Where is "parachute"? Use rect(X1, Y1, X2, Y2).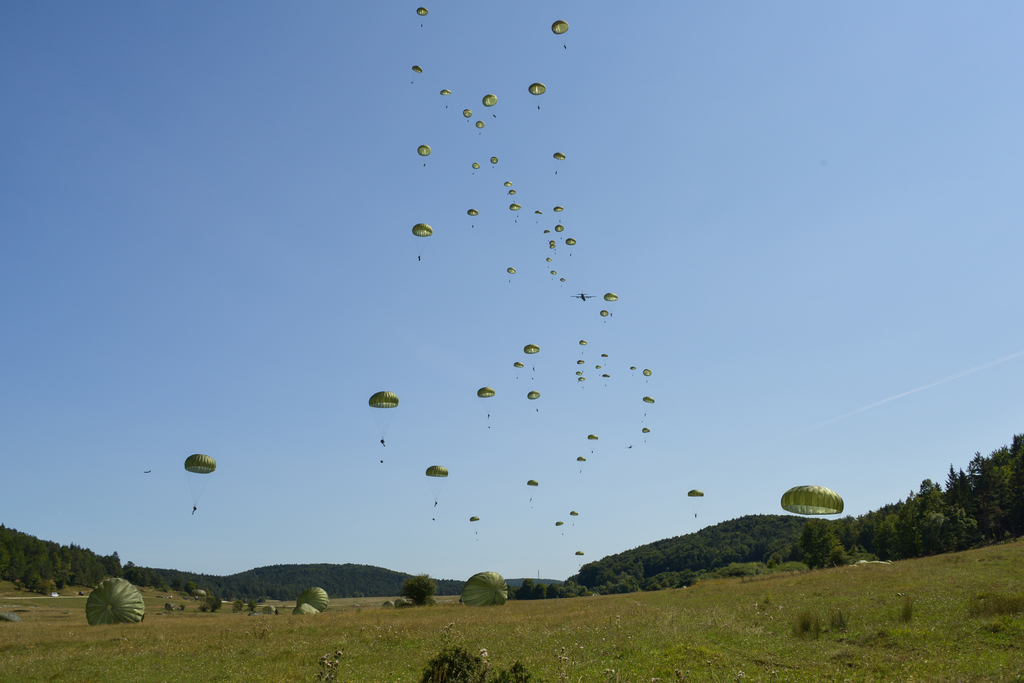
rect(506, 181, 514, 190).
